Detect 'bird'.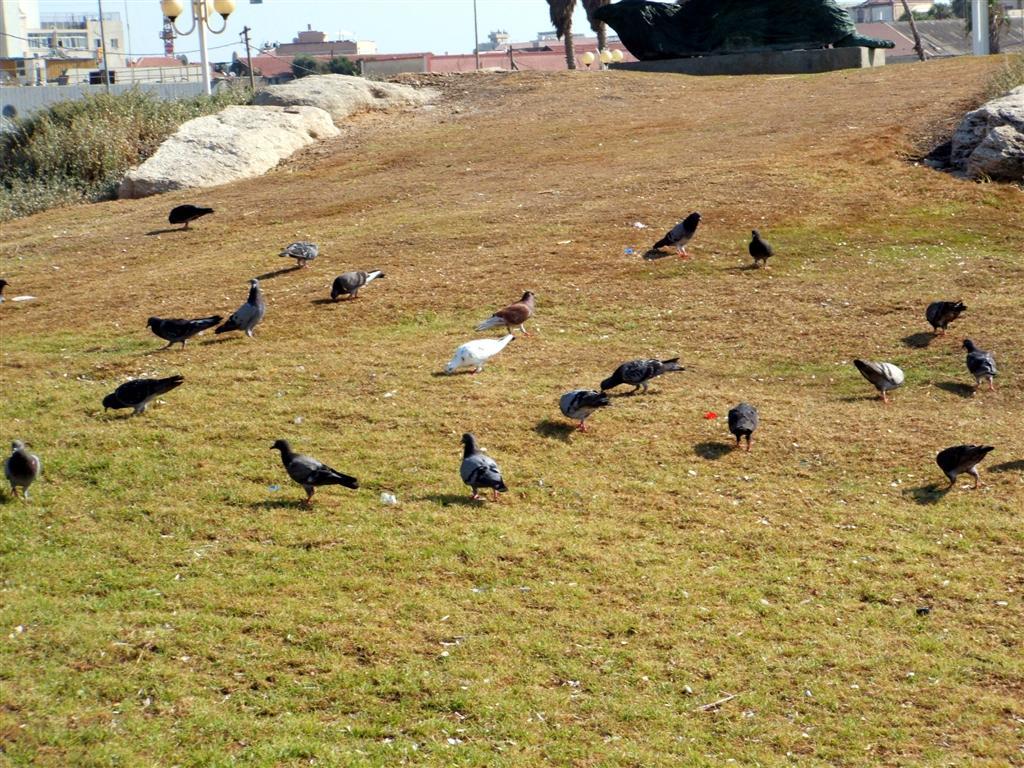
Detected at 146 315 222 352.
